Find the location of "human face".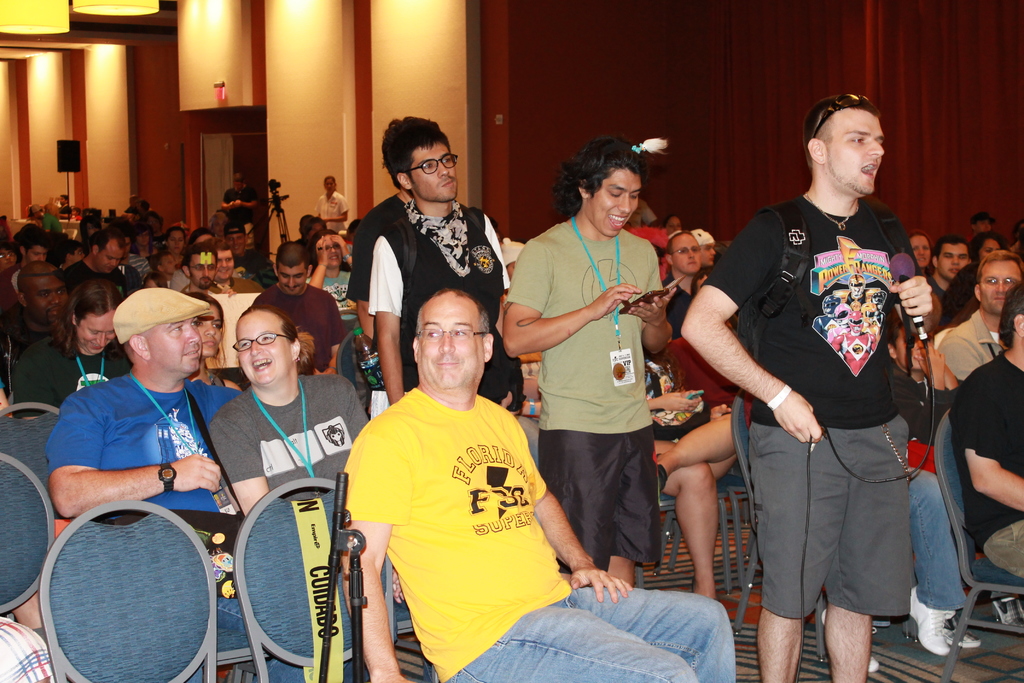
Location: BBox(700, 242, 717, 266).
